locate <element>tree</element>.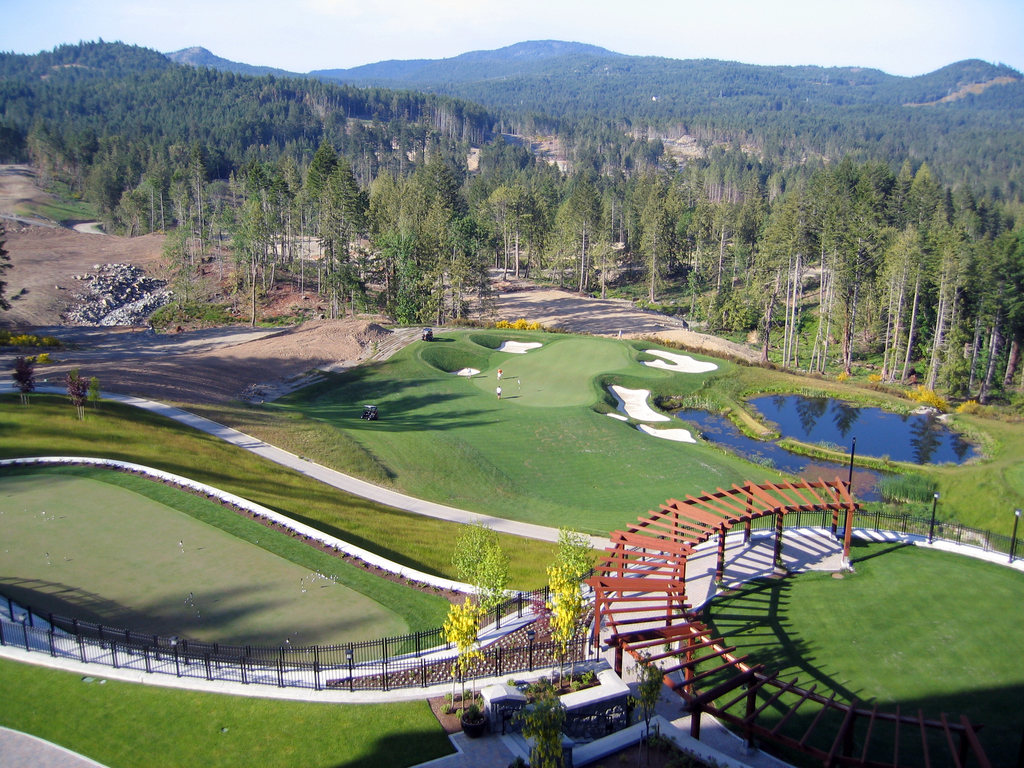
Bounding box: locate(439, 602, 484, 710).
